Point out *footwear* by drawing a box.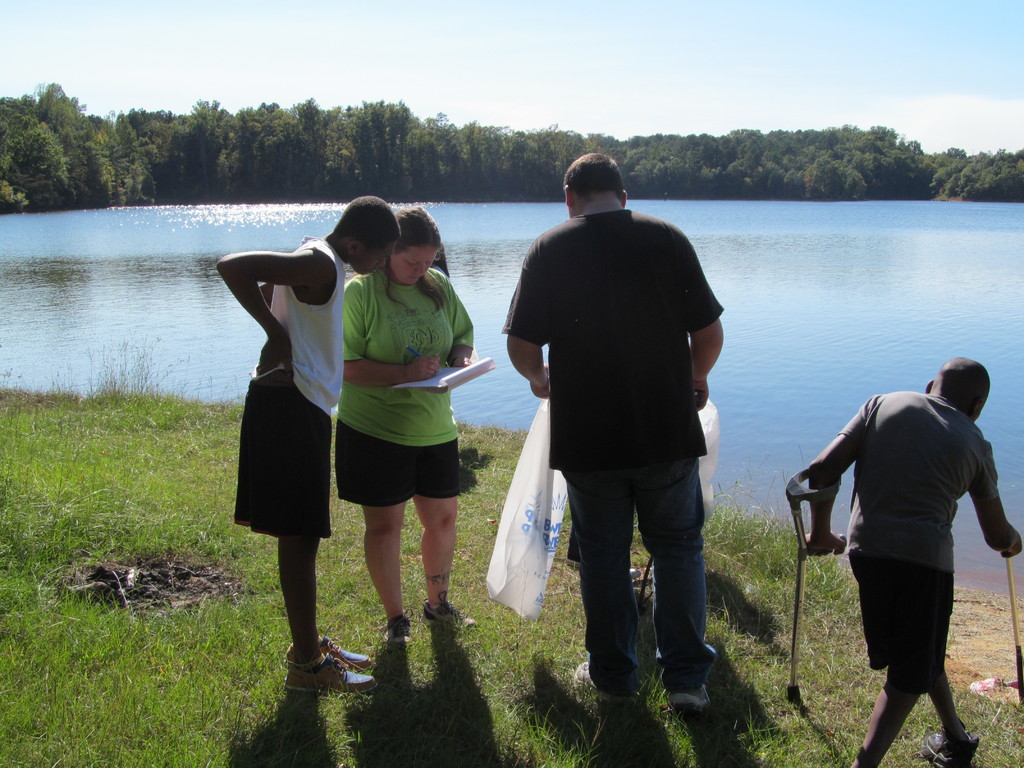
[925, 737, 976, 767].
